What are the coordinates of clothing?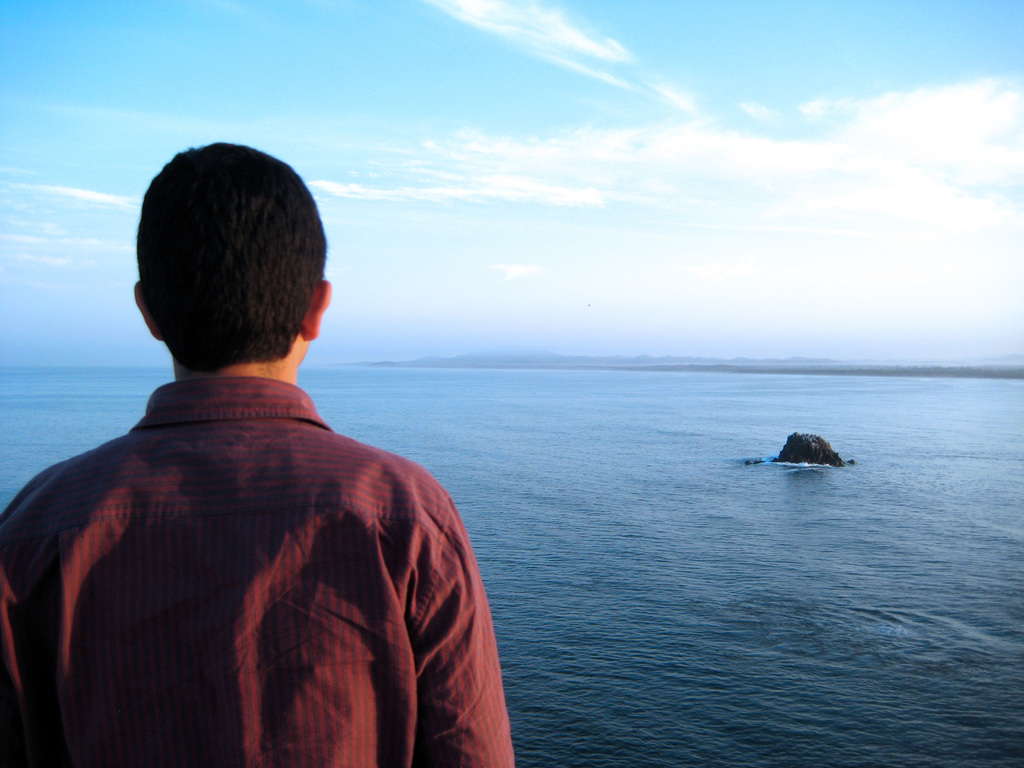
<bbox>35, 328, 501, 767</bbox>.
